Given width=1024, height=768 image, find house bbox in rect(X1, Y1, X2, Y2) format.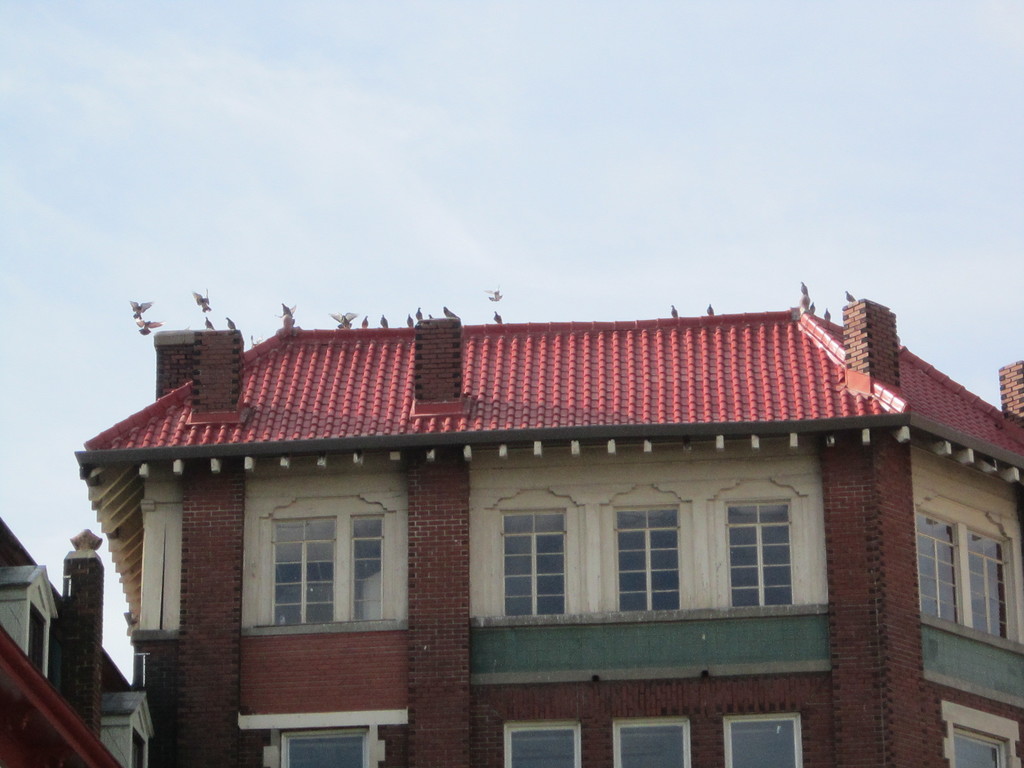
rect(72, 269, 958, 762).
